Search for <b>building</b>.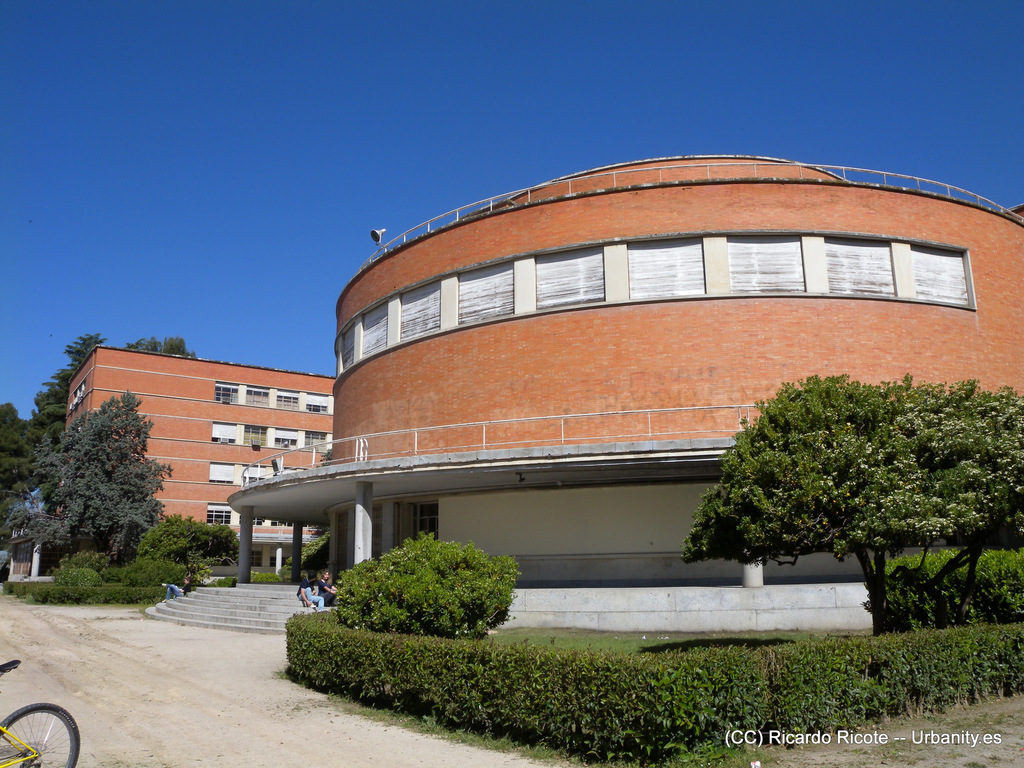
Found at [x1=63, y1=344, x2=336, y2=576].
